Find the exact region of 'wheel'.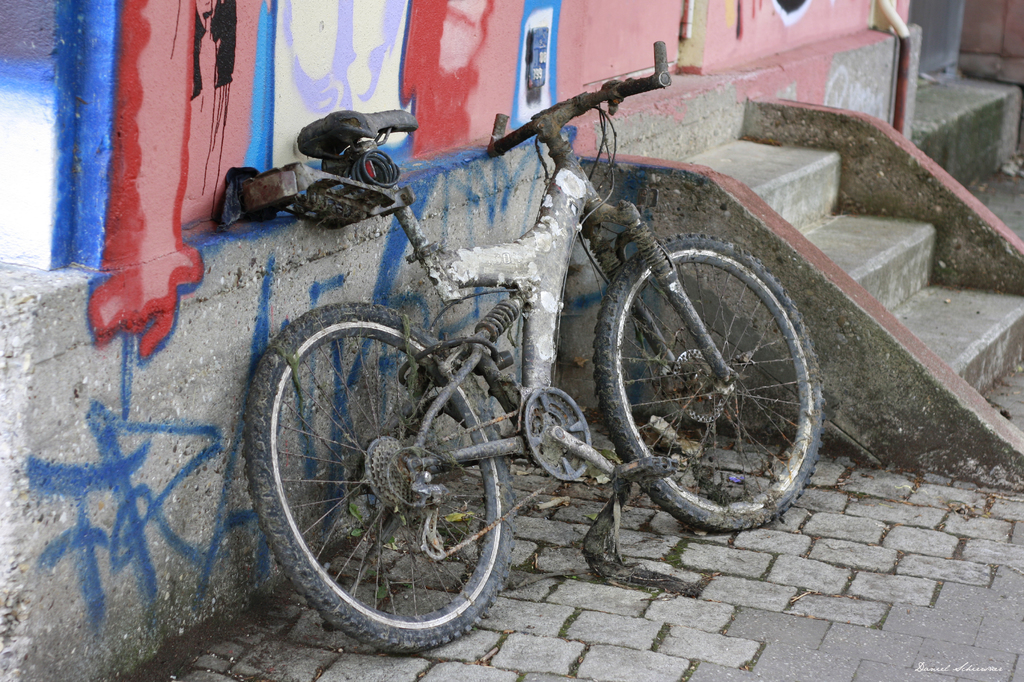
Exact region: (246,308,522,638).
